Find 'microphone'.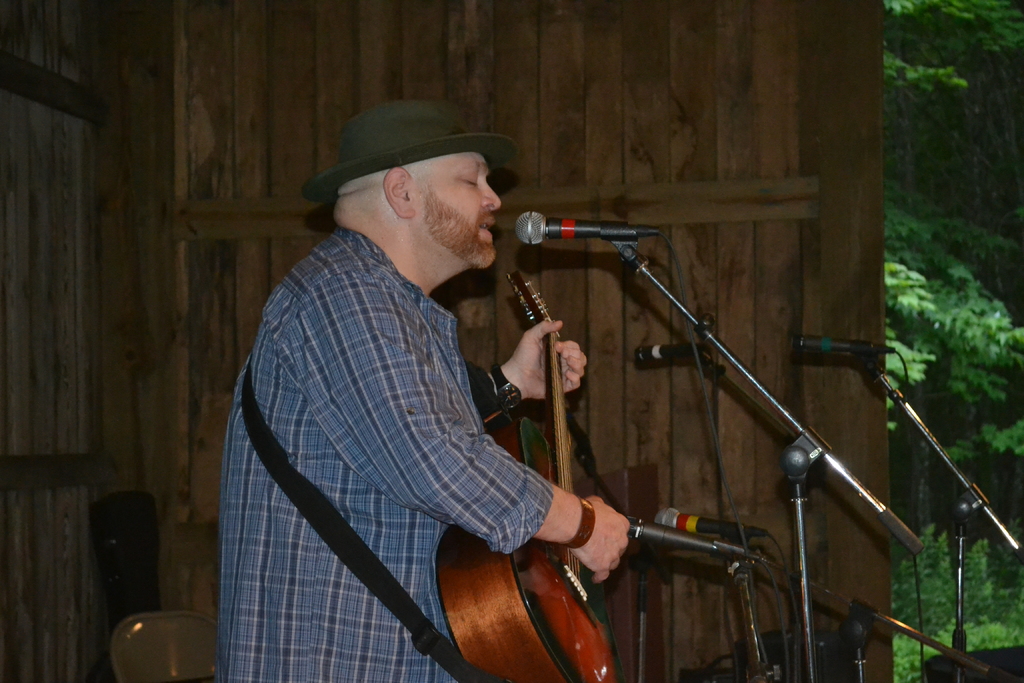
(655,506,766,538).
